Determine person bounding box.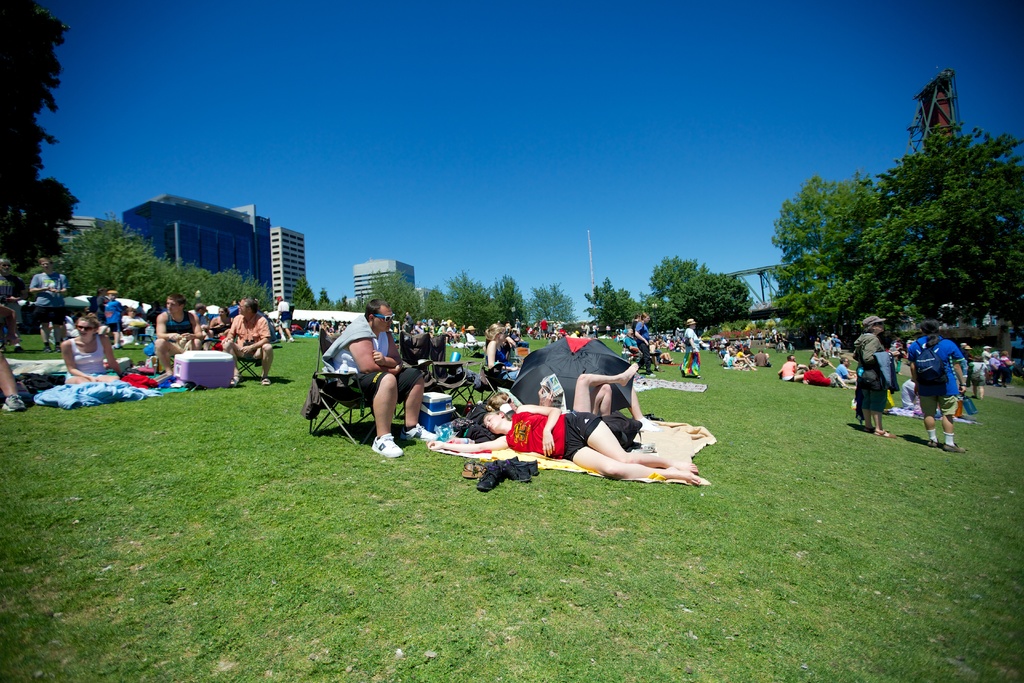
Determined: box=[96, 289, 122, 344].
